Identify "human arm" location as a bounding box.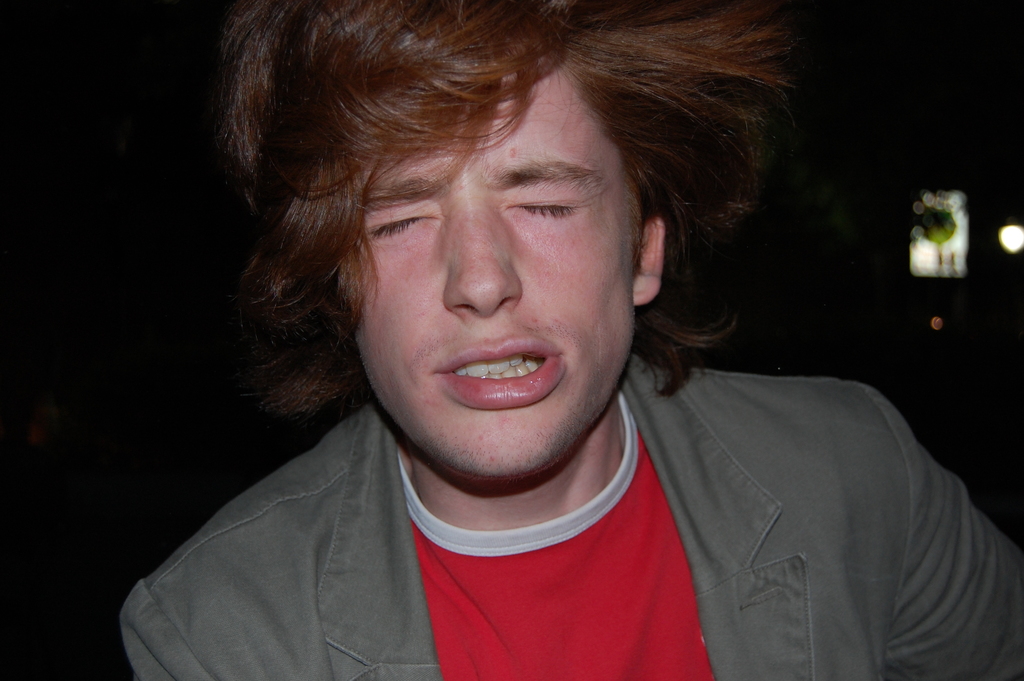
bbox(874, 394, 1023, 680).
